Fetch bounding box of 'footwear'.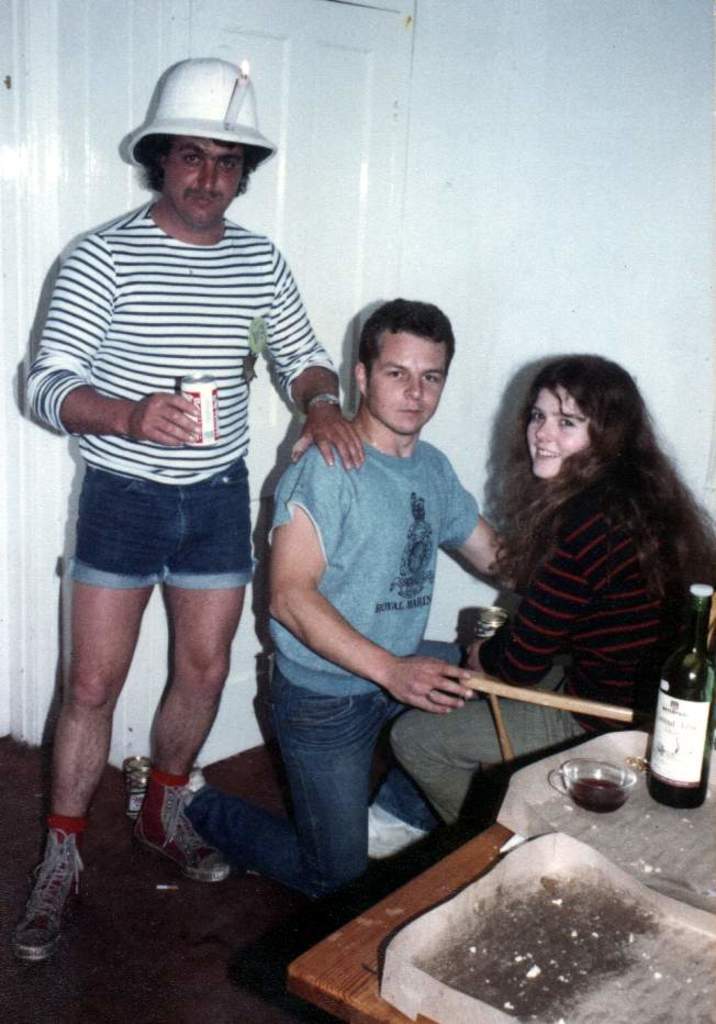
Bbox: [x1=368, y1=806, x2=423, y2=860].
